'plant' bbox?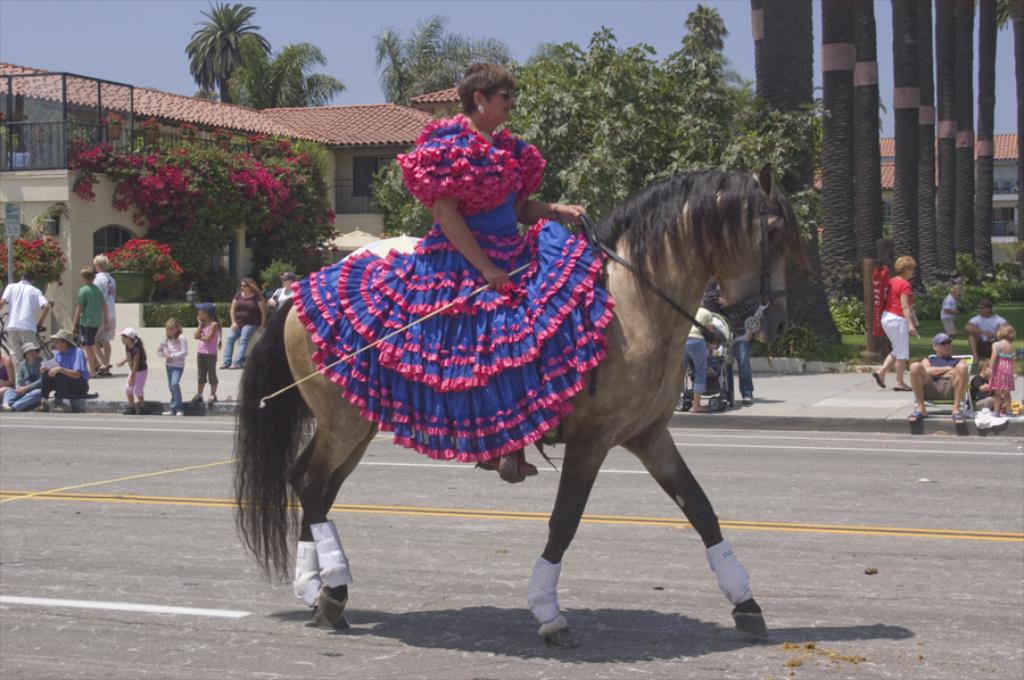
139,302,232,327
